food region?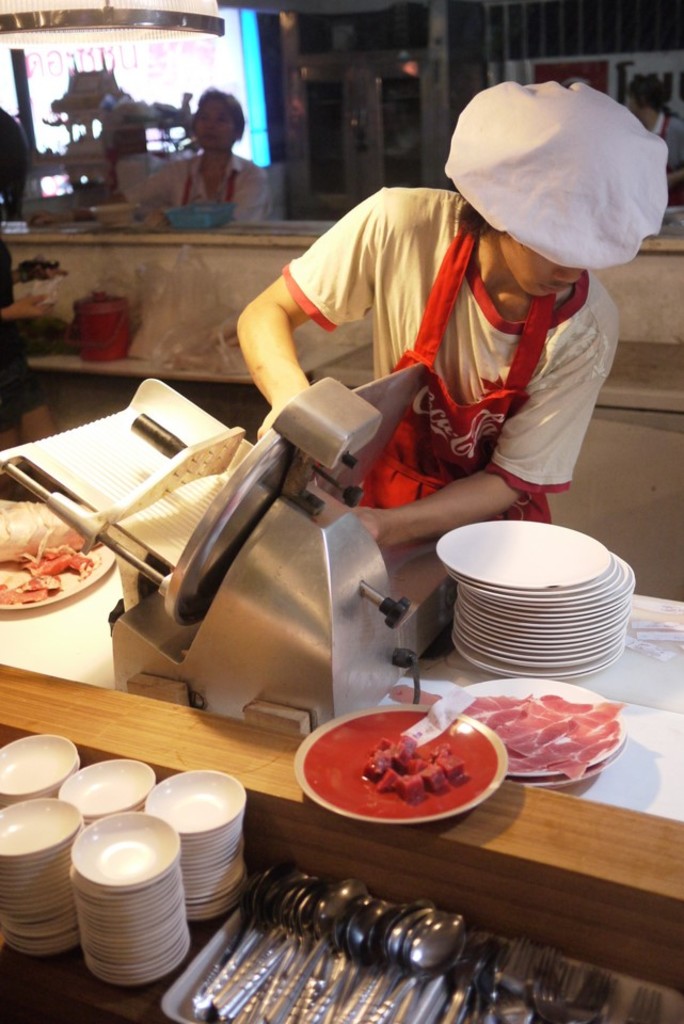
l=311, t=716, r=508, b=829
